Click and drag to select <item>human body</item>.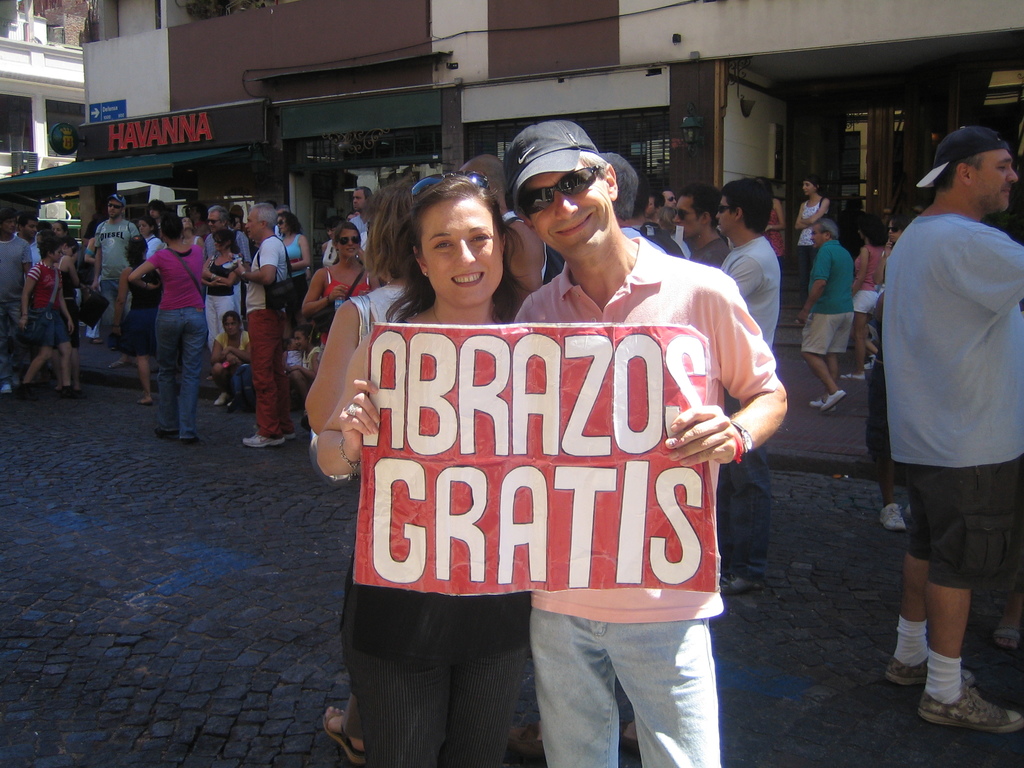
Selection: bbox(301, 184, 420, 441).
